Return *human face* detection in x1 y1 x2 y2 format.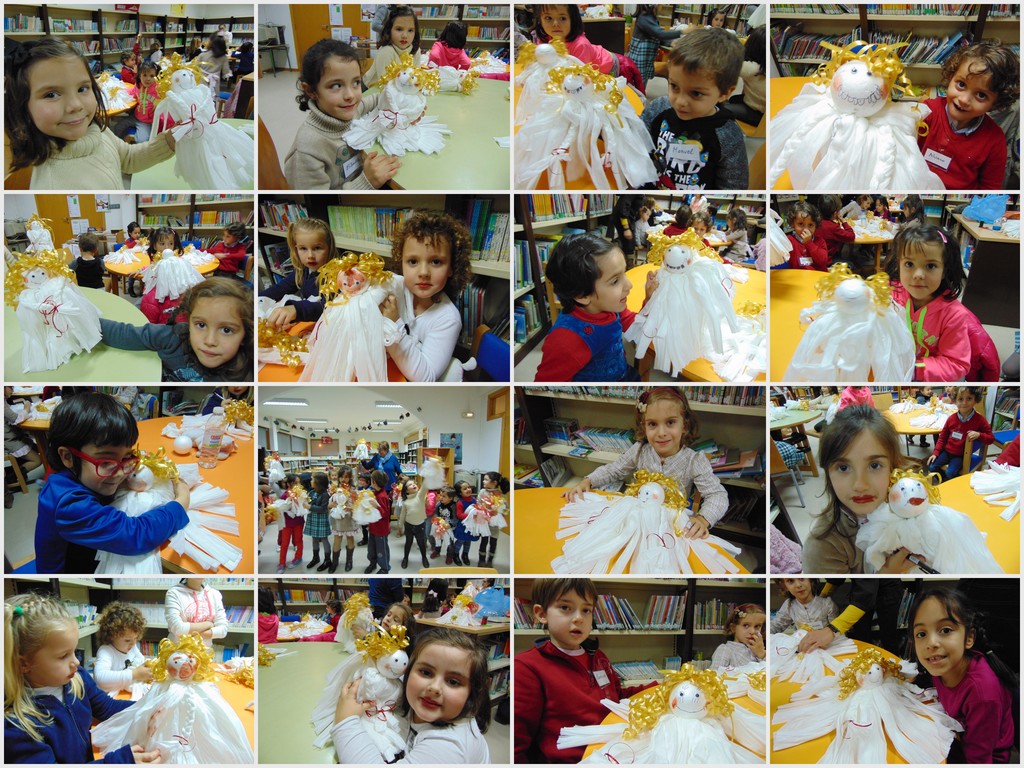
325 602 333 613.
